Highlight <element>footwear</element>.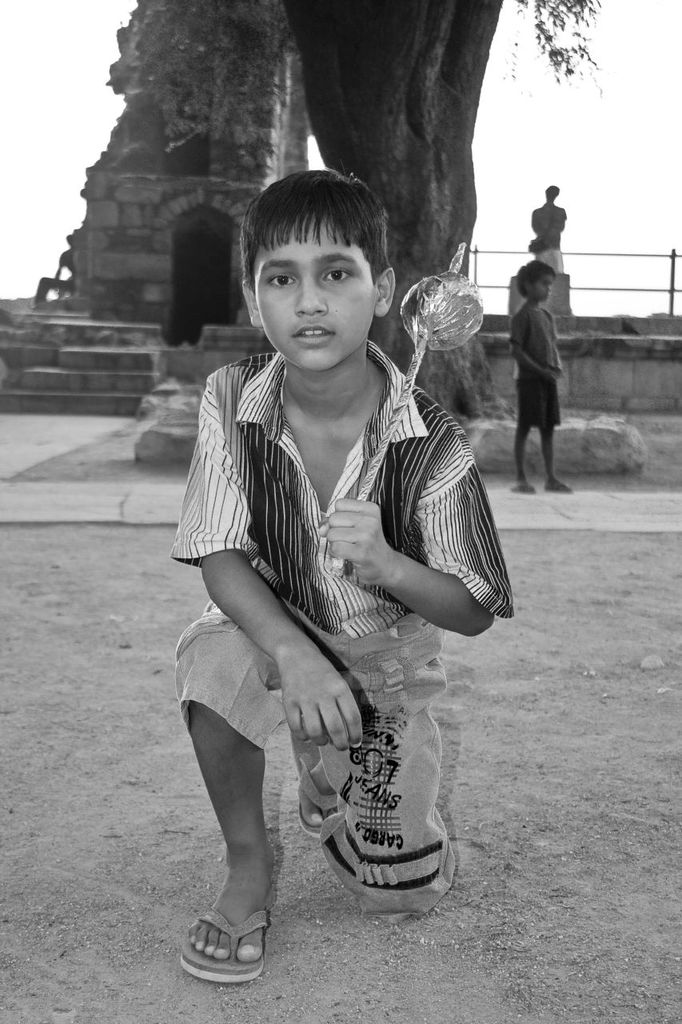
Highlighted region: left=511, top=478, right=537, bottom=494.
